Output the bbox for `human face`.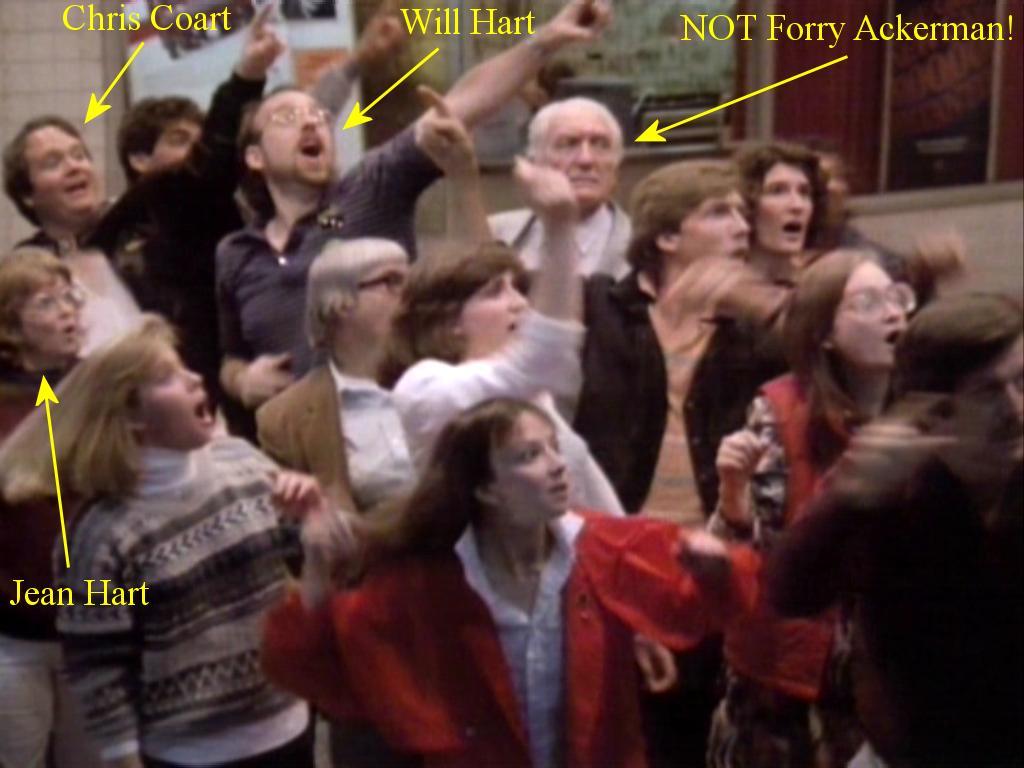
<region>253, 86, 338, 179</region>.
